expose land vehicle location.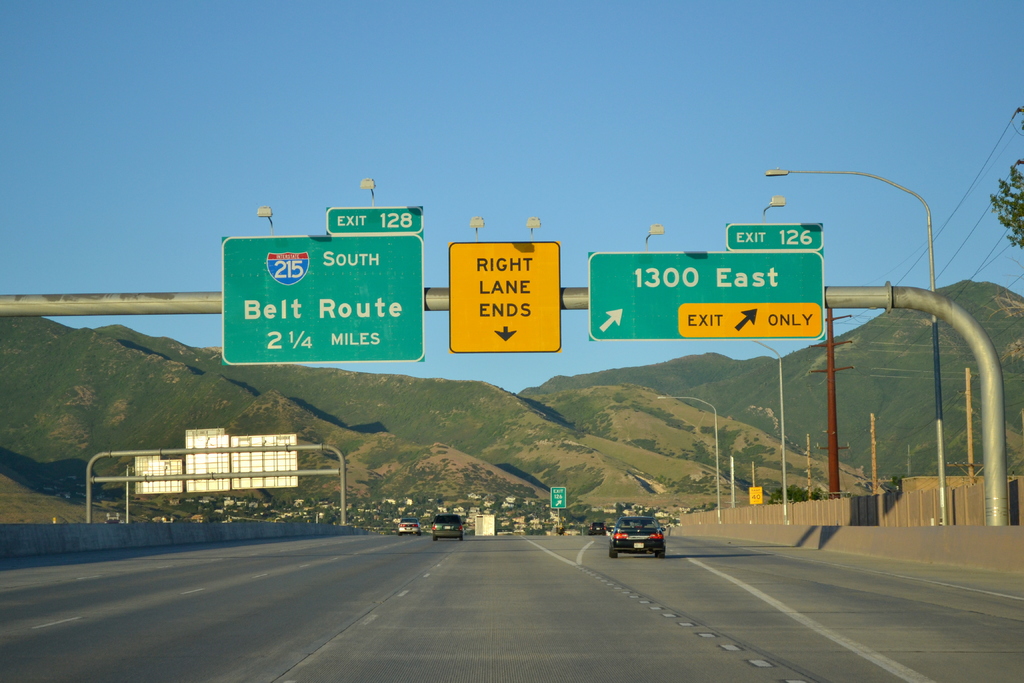
Exposed at <region>400, 516, 420, 532</region>.
